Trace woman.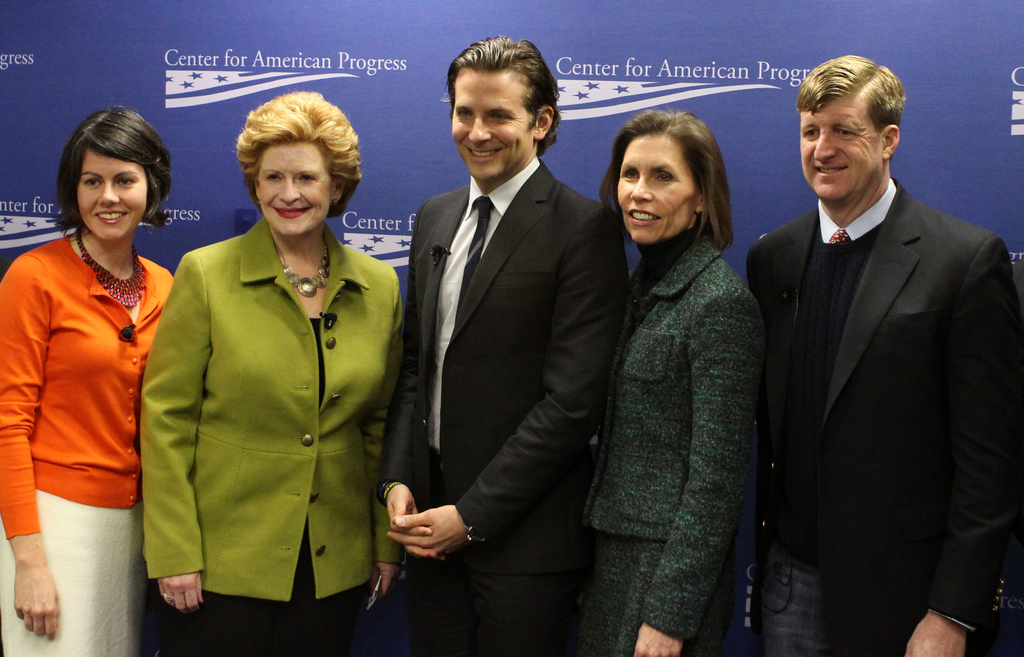
Traced to detection(578, 104, 780, 656).
